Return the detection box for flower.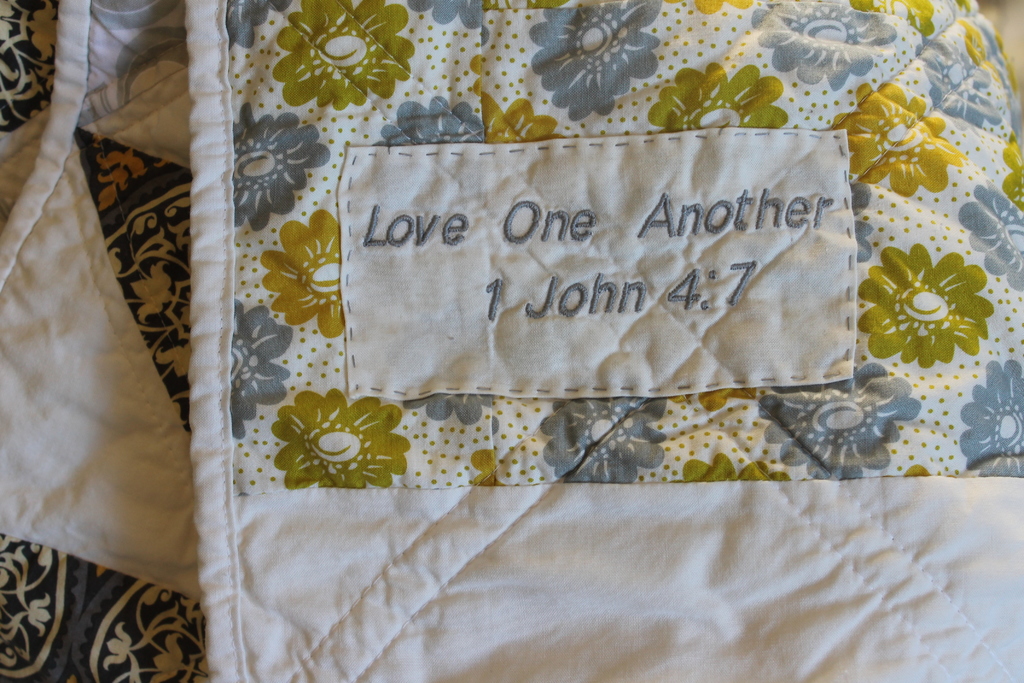
crop(32, 0, 58, 66).
